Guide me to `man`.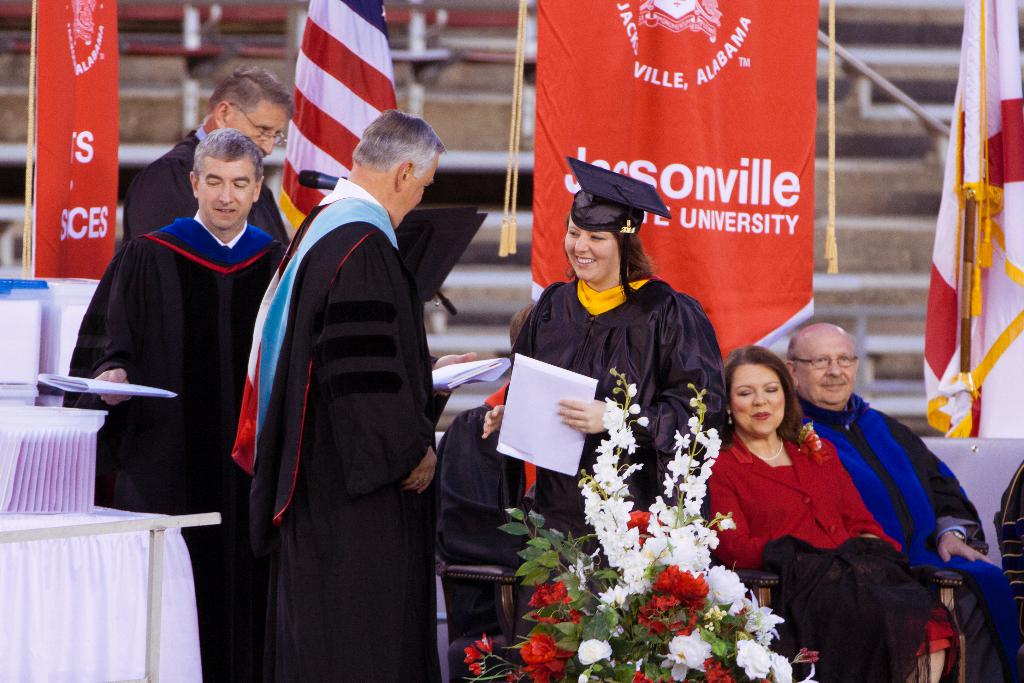
Guidance: {"x1": 58, "y1": 123, "x2": 291, "y2": 682}.
